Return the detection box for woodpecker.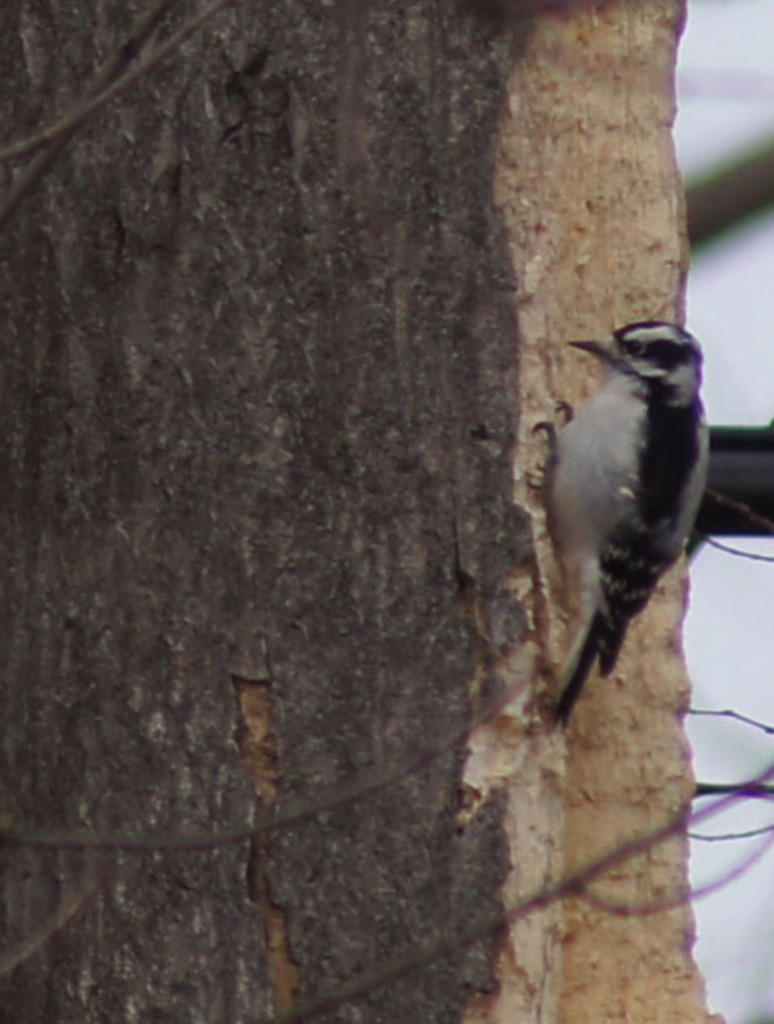
rect(540, 322, 714, 712).
